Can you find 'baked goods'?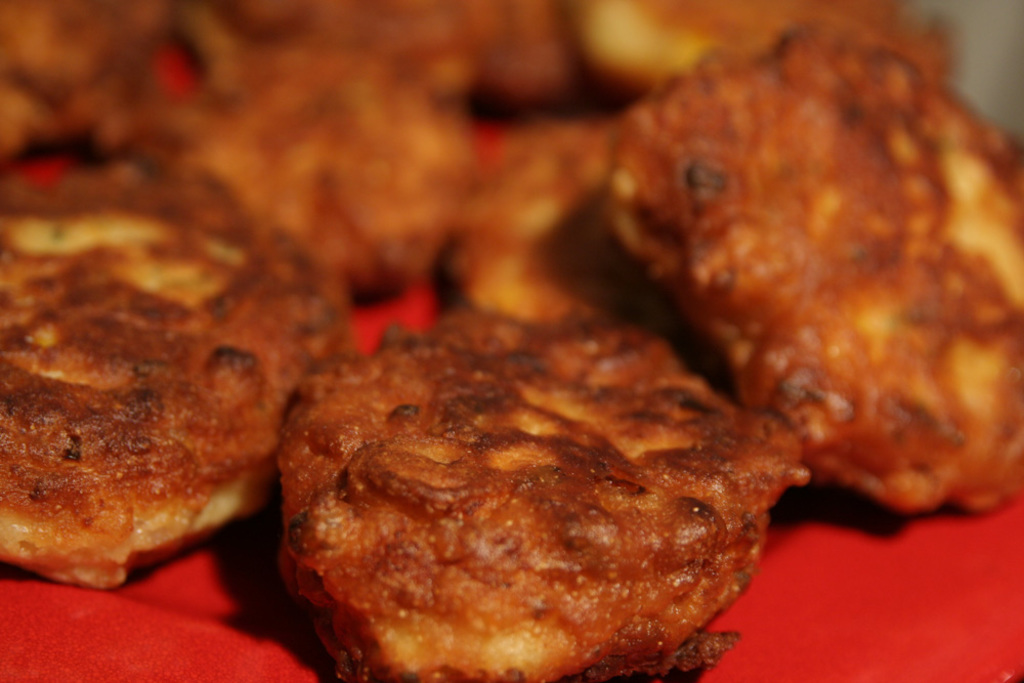
Yes, bounding box: left=606, top=18, right=1023, bottom=516.
